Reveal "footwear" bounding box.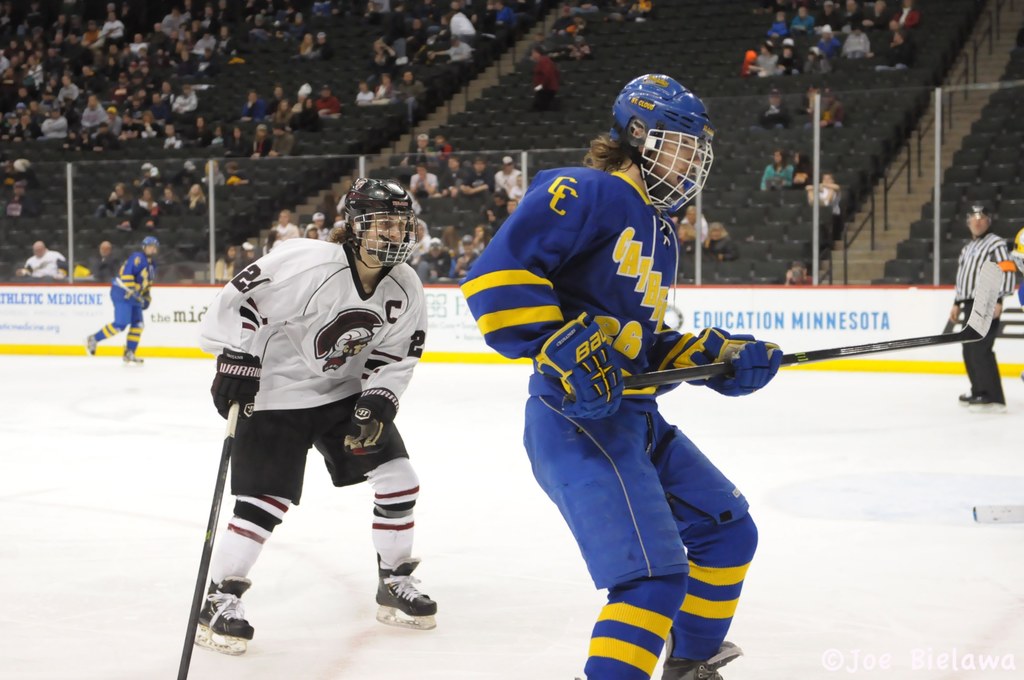
Revealed: detection(371, 577, 432, 643).
